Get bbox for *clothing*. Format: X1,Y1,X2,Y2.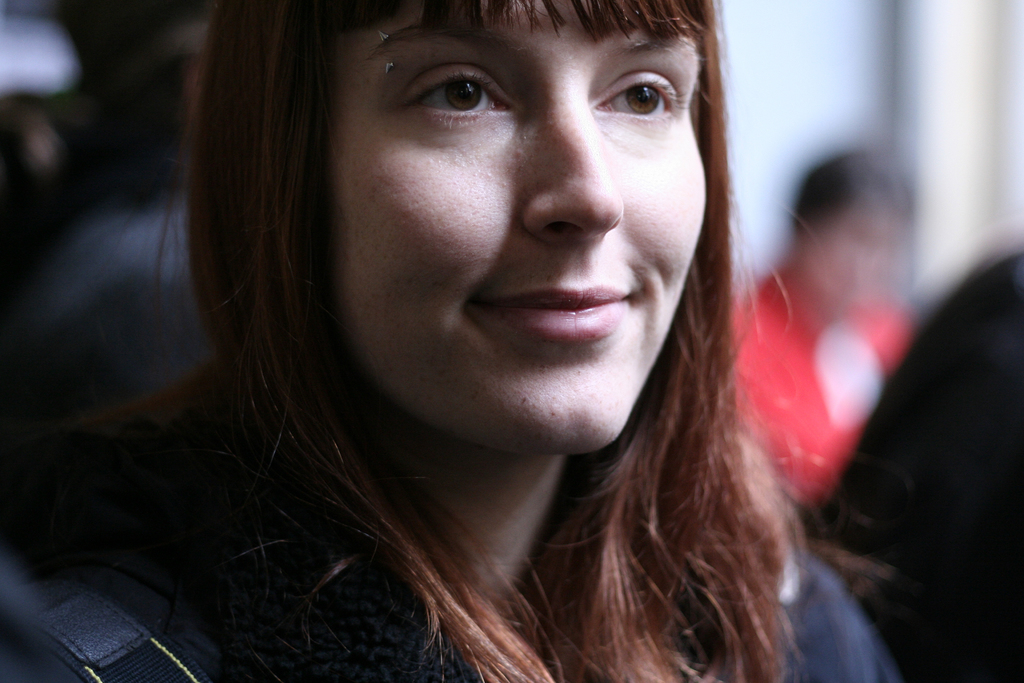
804,250,1021,674.
